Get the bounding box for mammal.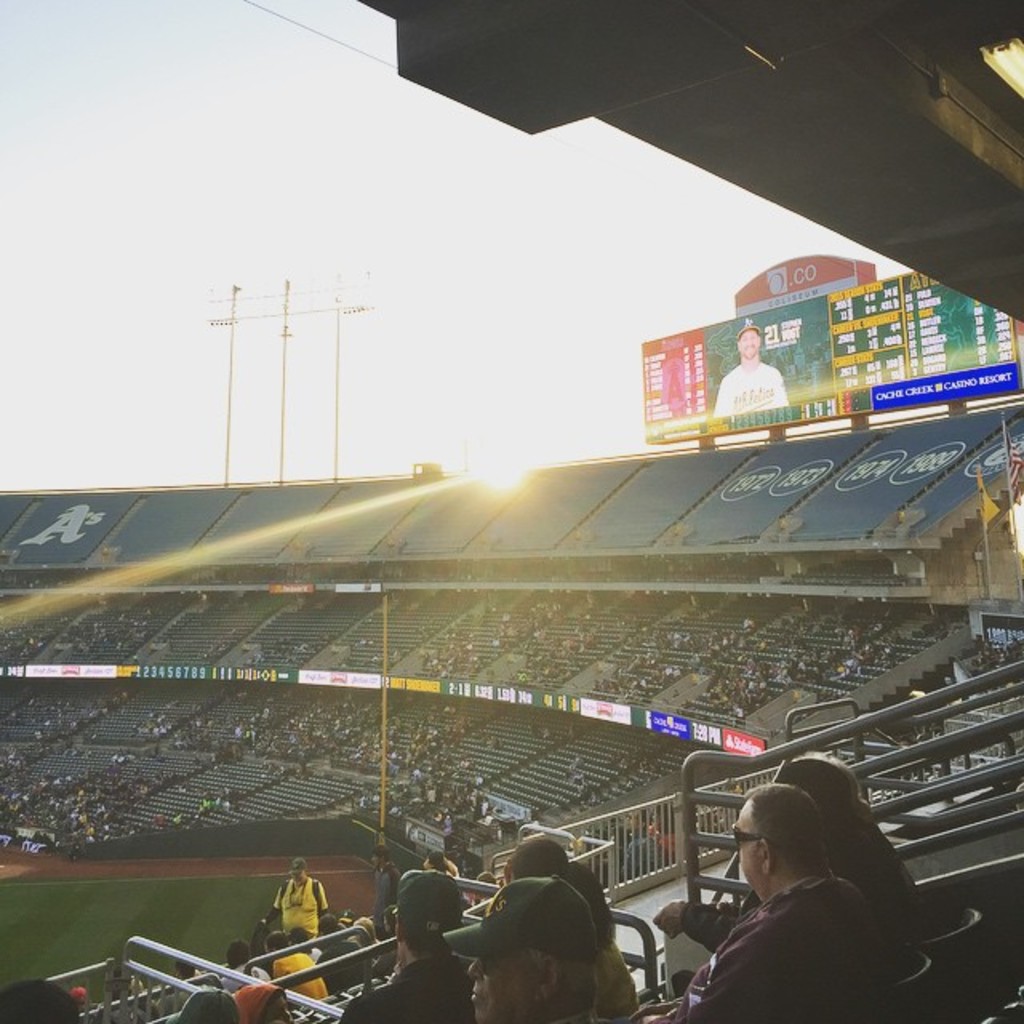
l=368, t=850, r=403, b=936.
